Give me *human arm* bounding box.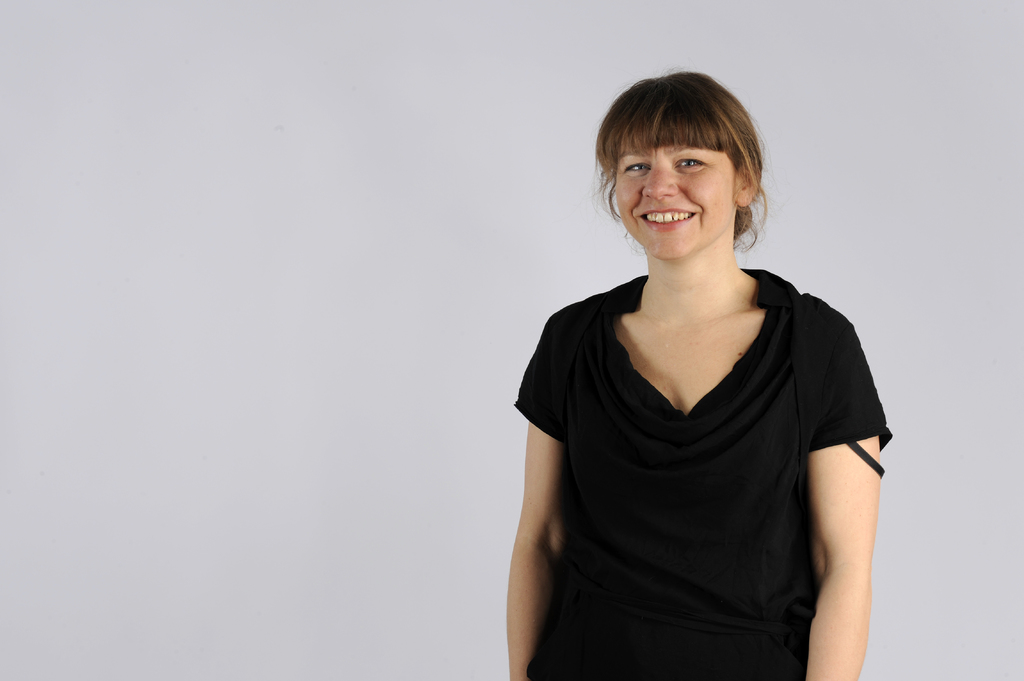
{"x1": 796, "y1": 349, "x2": 883, "y2": 673}.
